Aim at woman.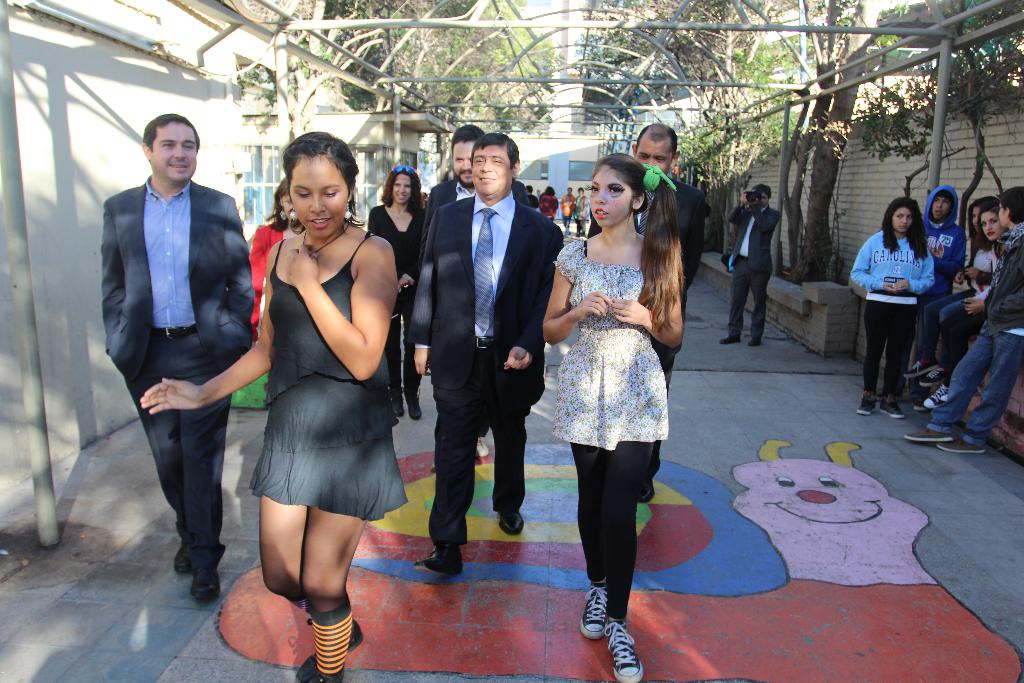
Aimed at region(537, 150, 689, 682).
